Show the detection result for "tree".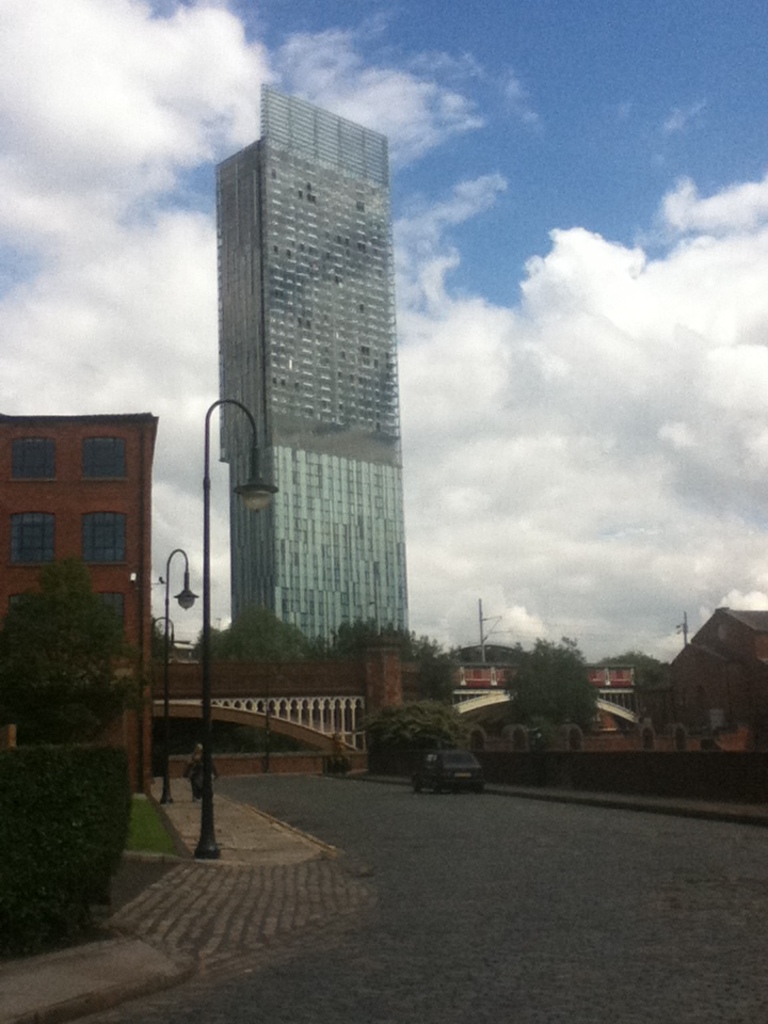
196/611/333/672.
